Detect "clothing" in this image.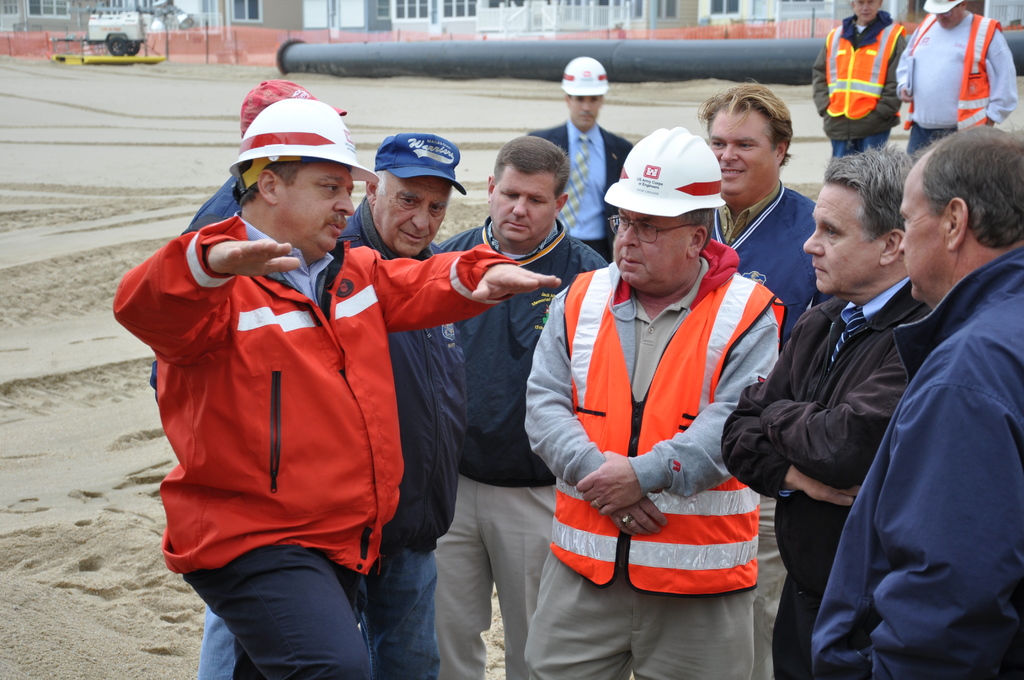
Detection: x1=113, y1=213, x2=523, y2=679.
